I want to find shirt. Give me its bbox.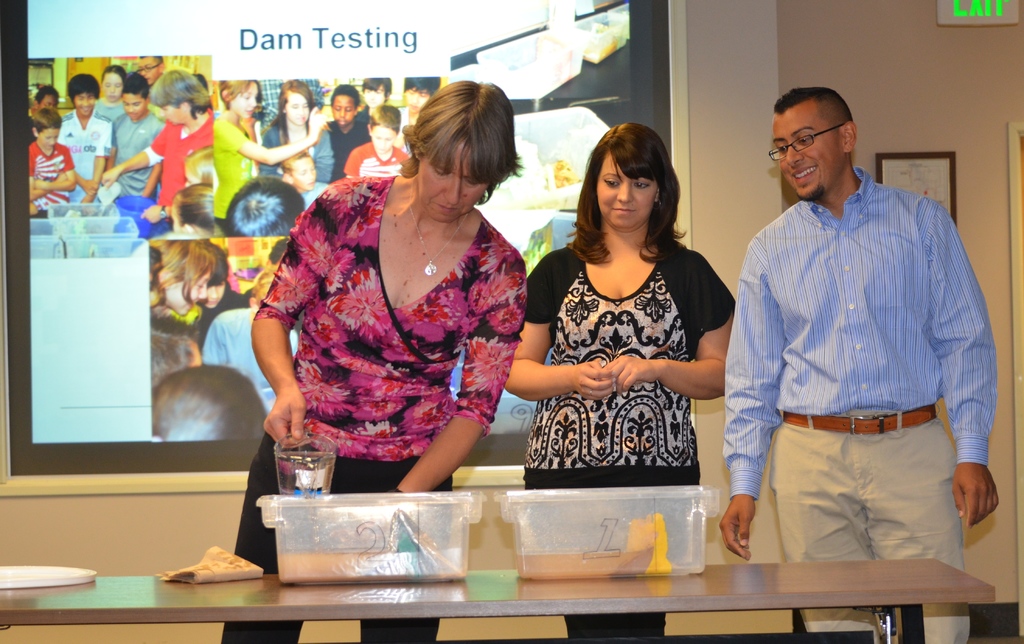
region(720, 167, 1001, 501).
